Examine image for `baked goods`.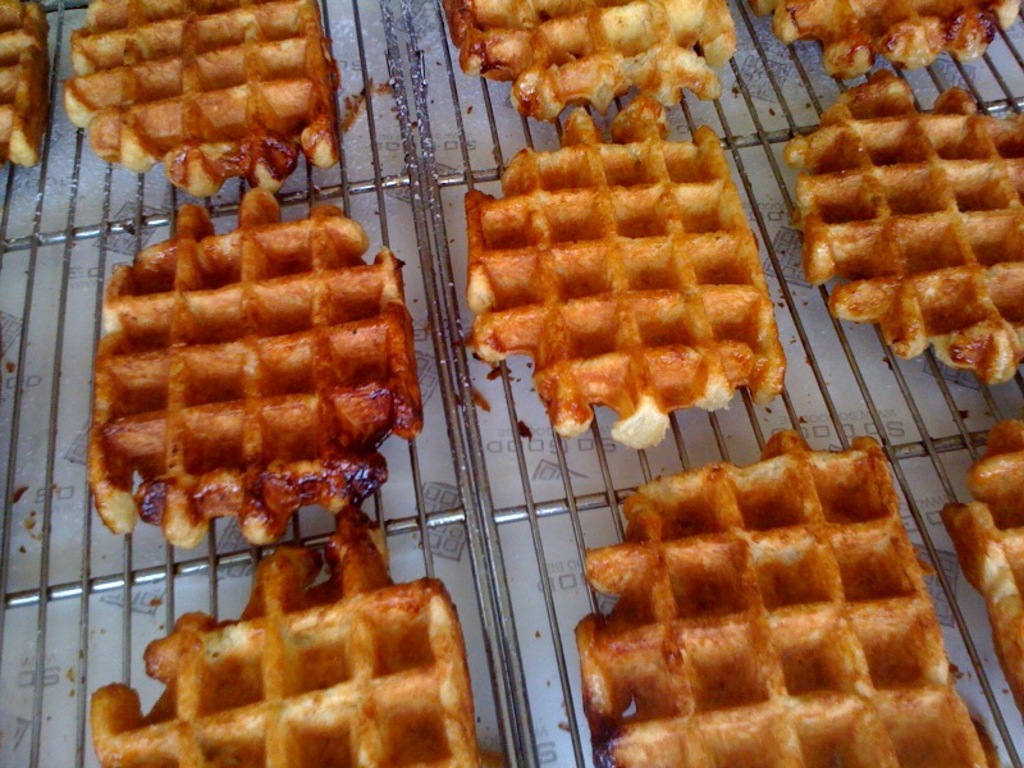
Examination result: locate(91, 529, 485, 767).
